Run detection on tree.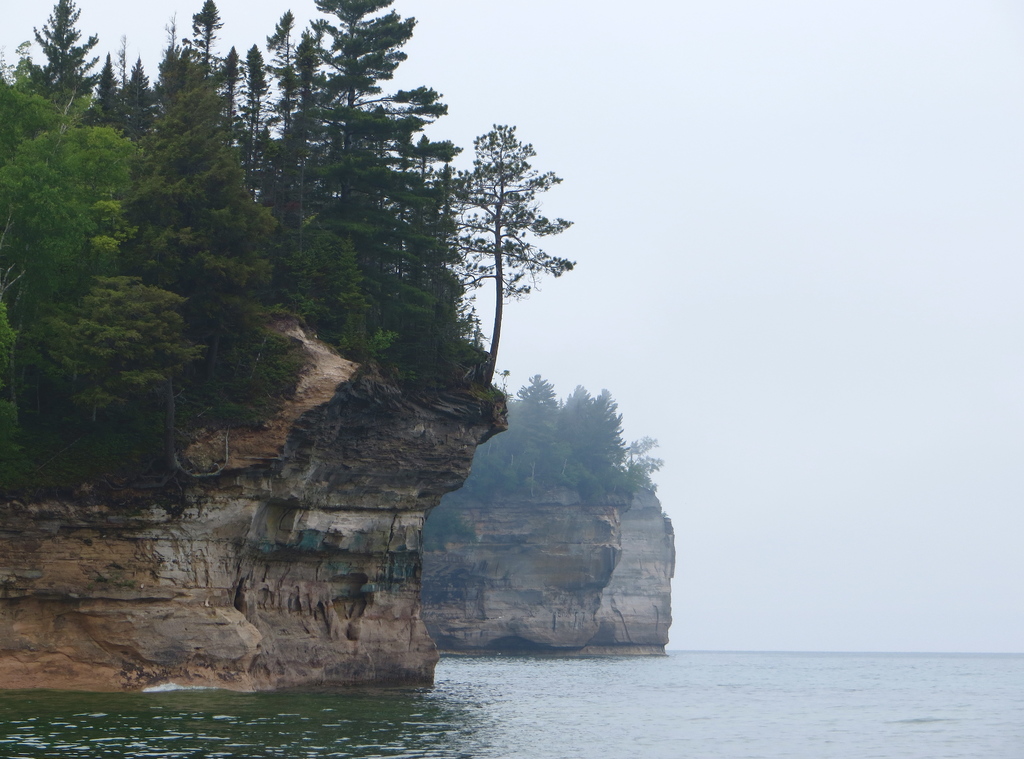
Result: select_region(368, 85, 438, 356).
